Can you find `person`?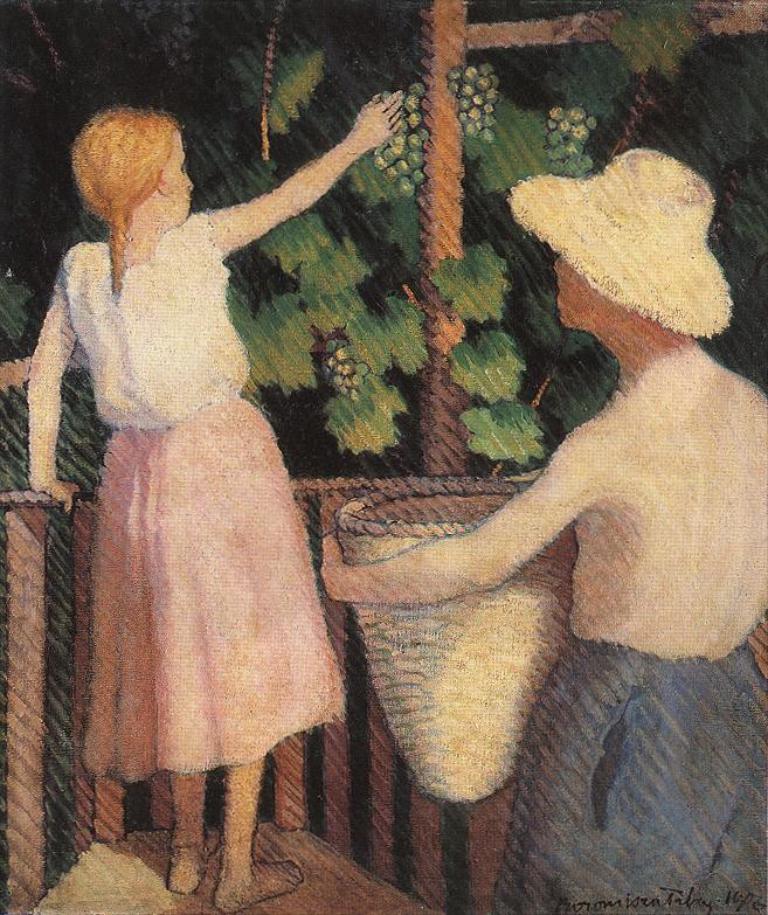
Yes, bounding box: {"x1": 22, "y1": 83, "x2": 408, "y2": 914}.
